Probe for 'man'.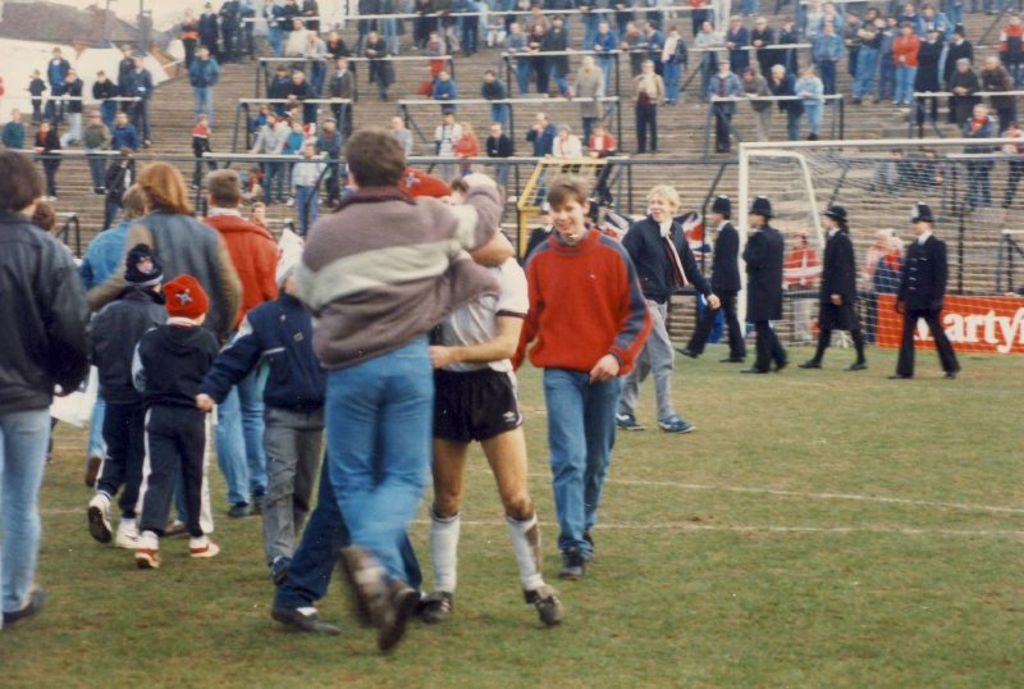
Probe result: {"x1": 503, "y1": 192, "x2": 644, "y2": 597}.
